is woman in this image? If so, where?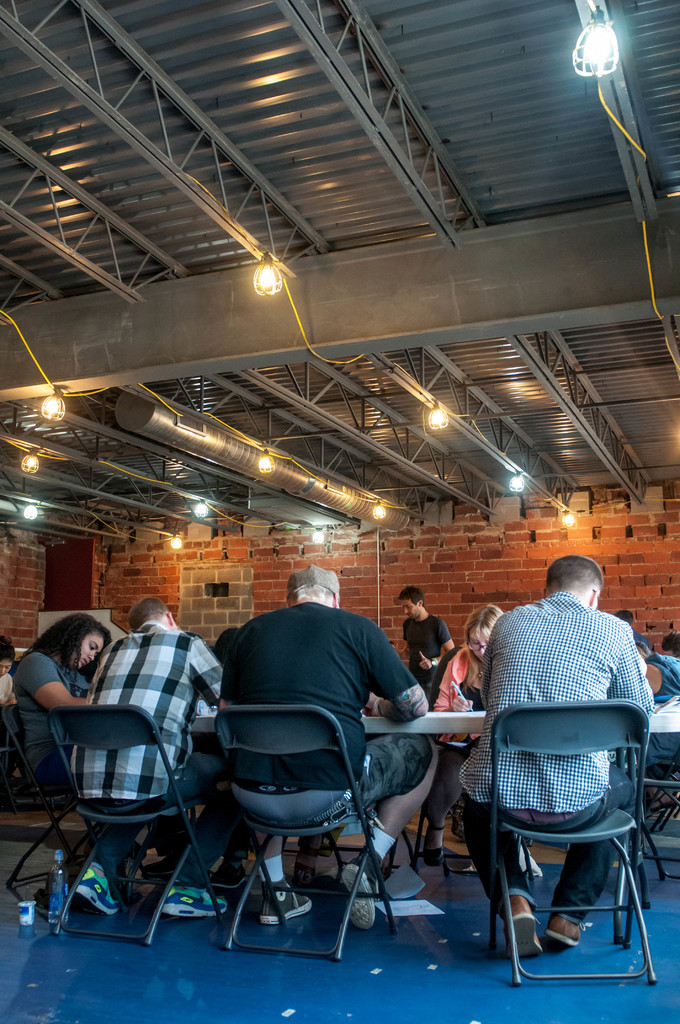
Yes, at locate(7, 617, 116, 772).
